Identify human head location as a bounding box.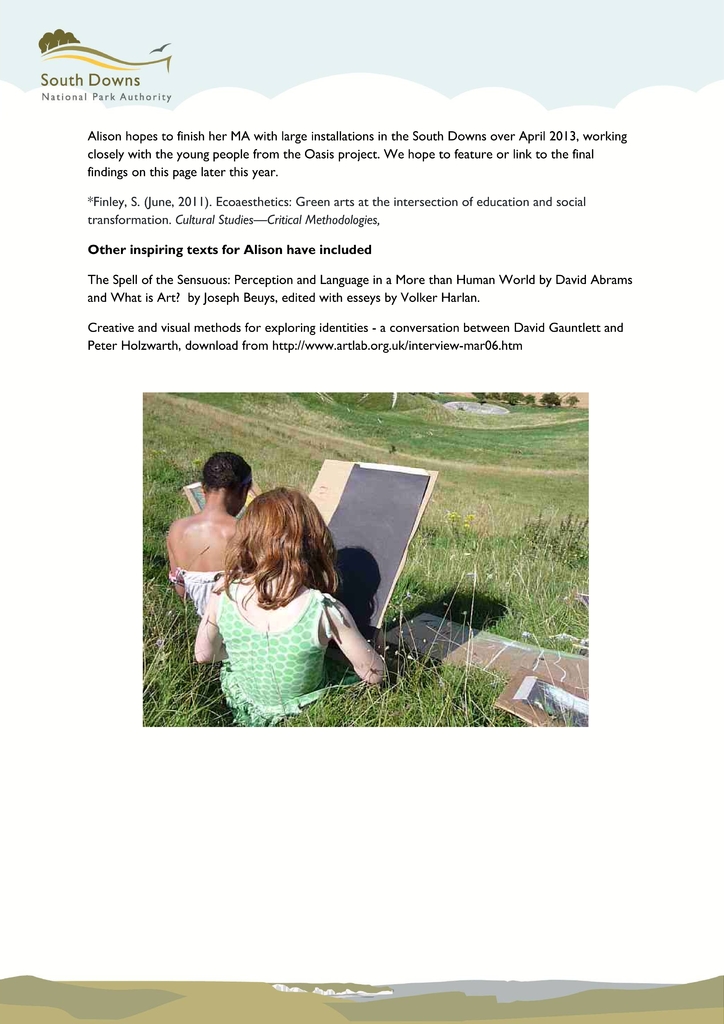
<bbox>235, 484, 331, 564</bbox>.
